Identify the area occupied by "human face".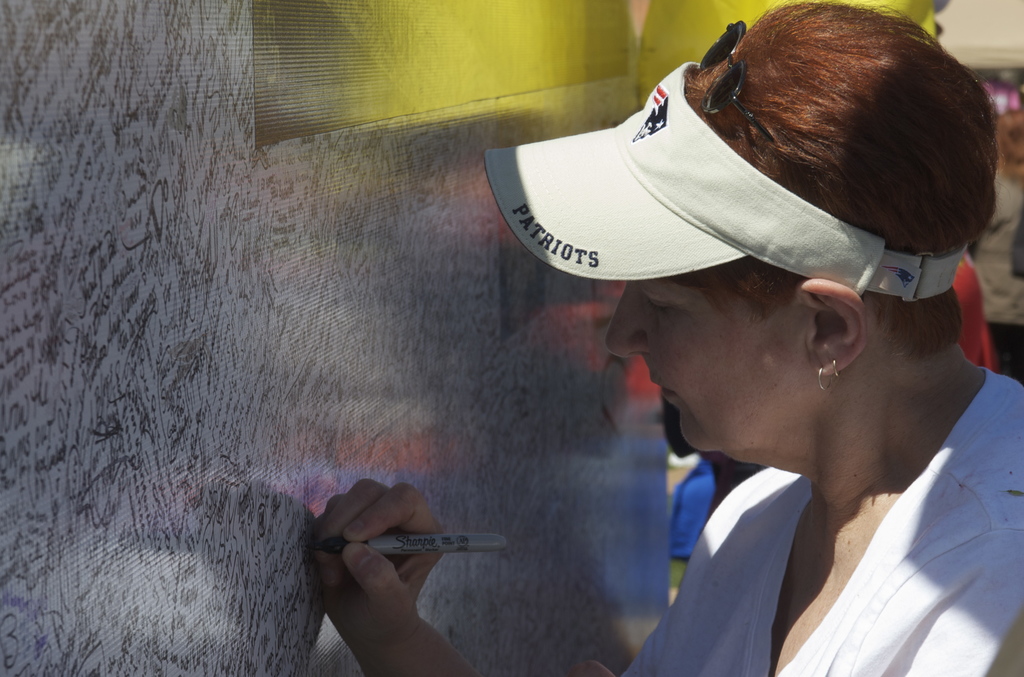
Area: locate(605, 265, 779, 448).
